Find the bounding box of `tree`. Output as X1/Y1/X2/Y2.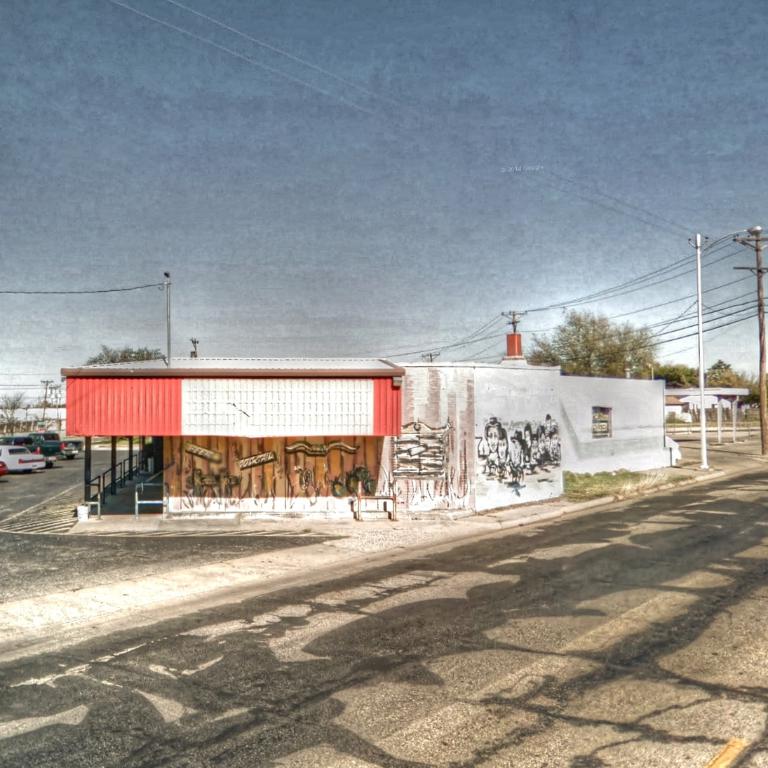
77/345/163/370.
